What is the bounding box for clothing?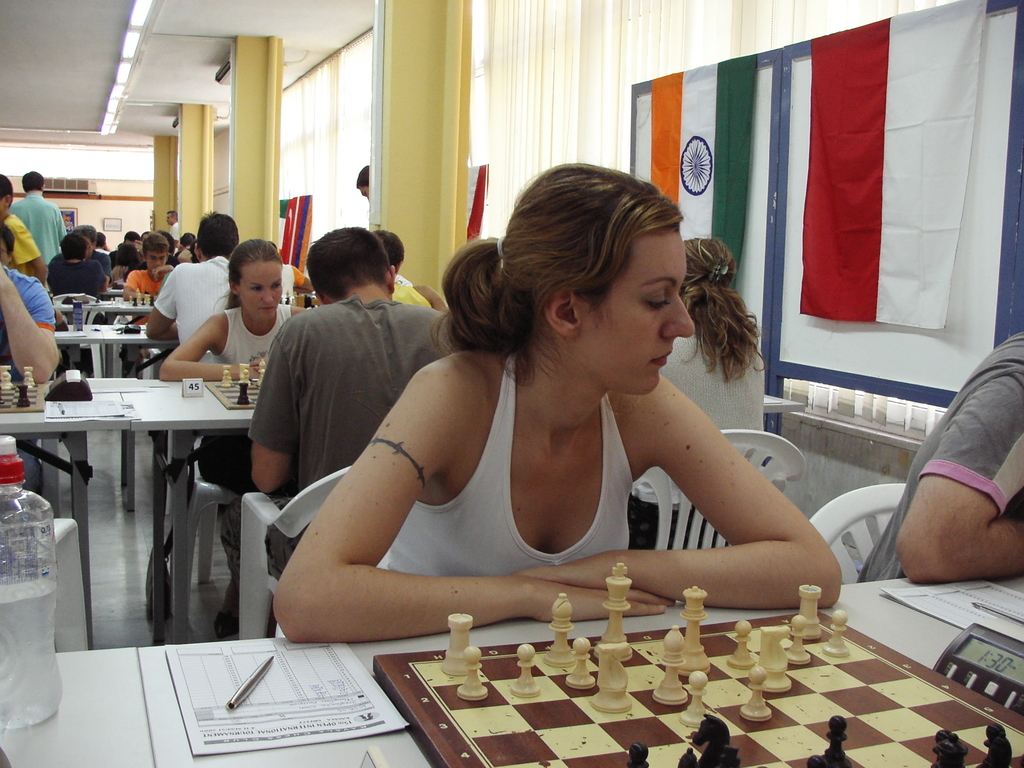
49:256:104:297.
